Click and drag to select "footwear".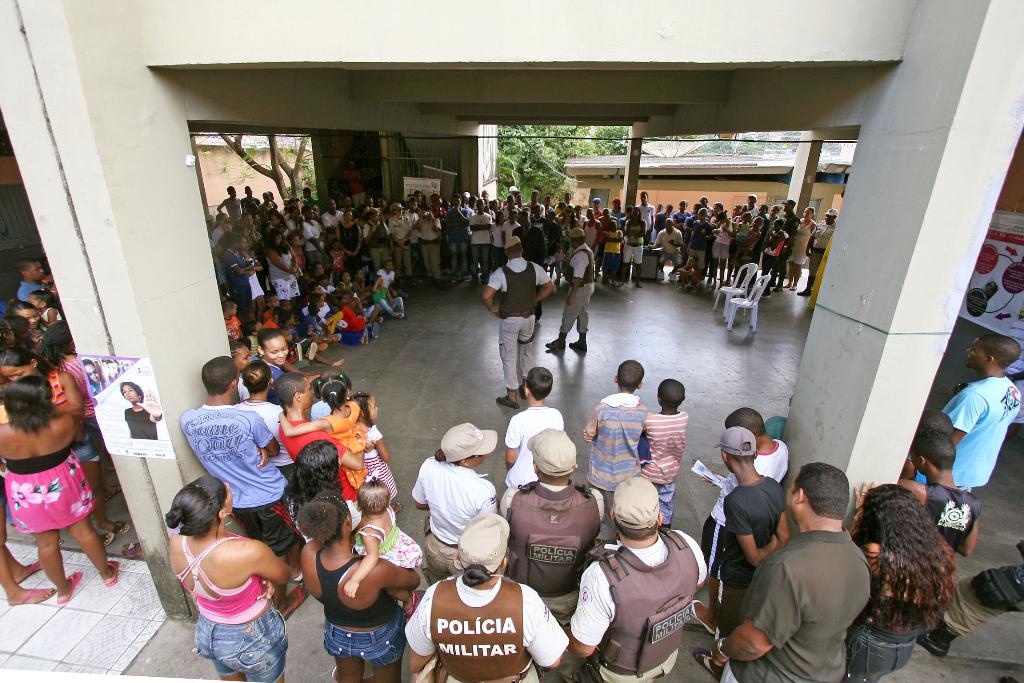
Selection: [left=310, top=340, right=319, bottom=361].
